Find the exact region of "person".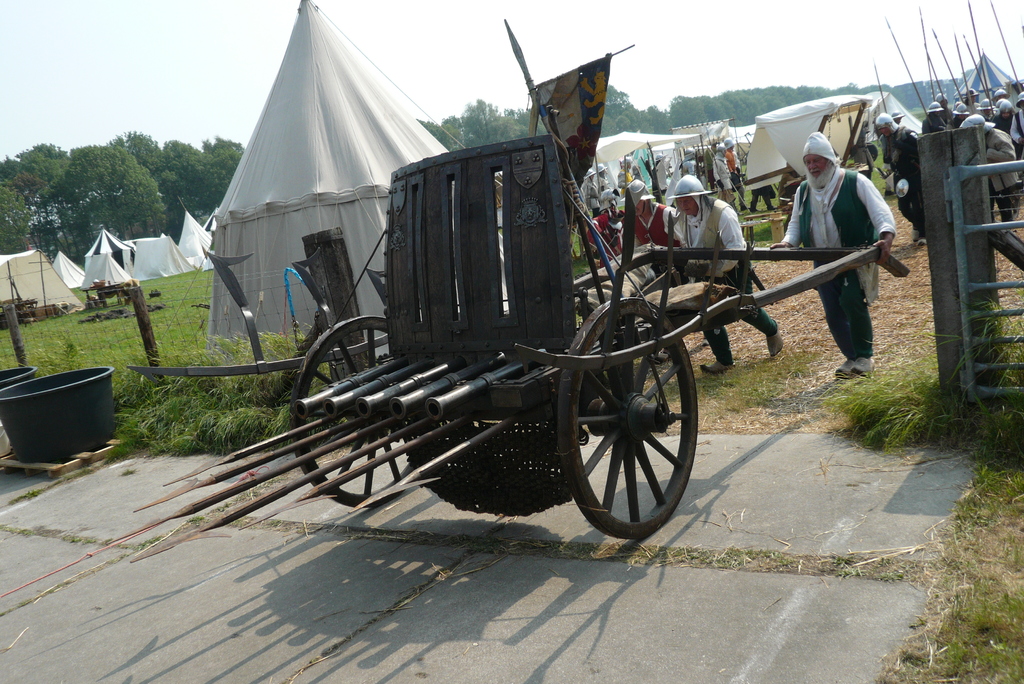
Exact region: locate(670, 172, 783, 373).
